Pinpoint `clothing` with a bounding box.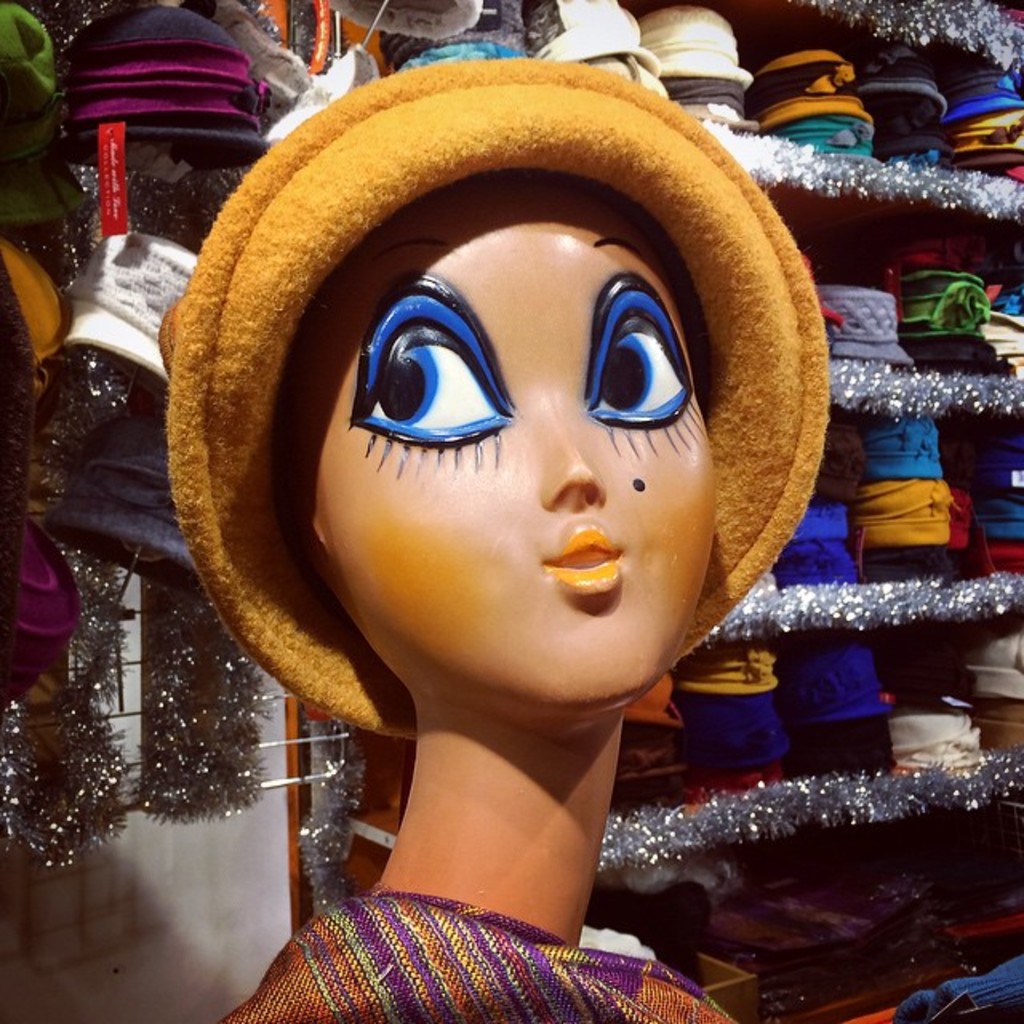
(248,850,718,1006).
